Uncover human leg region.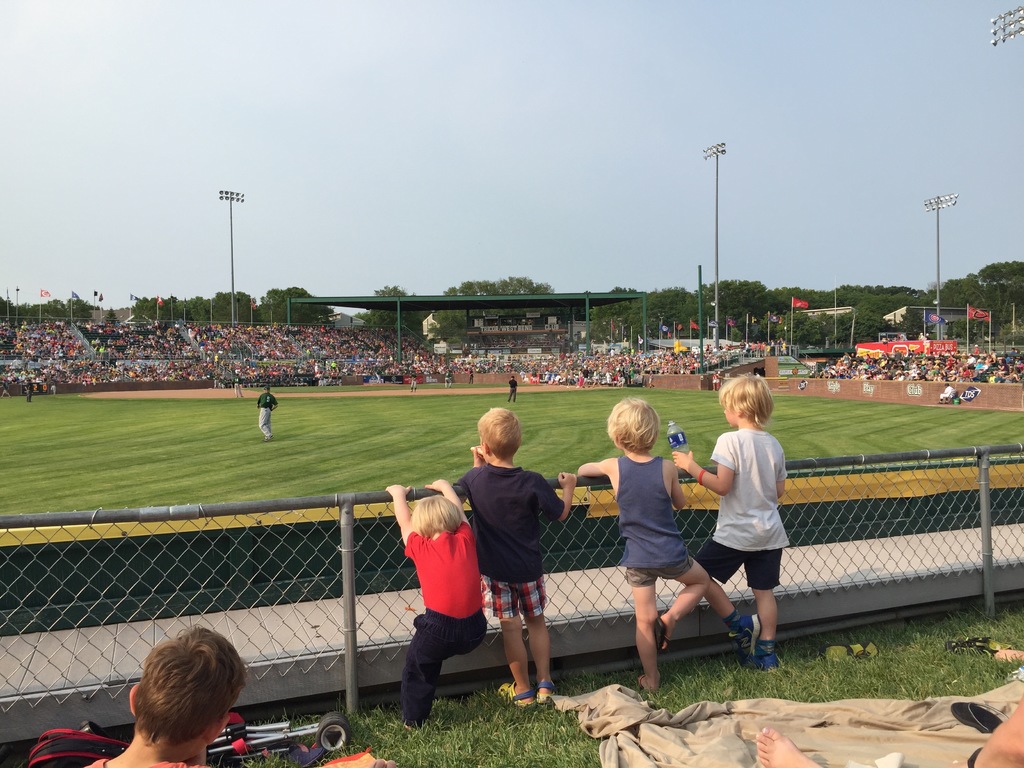
Uncovered: {"x1": 513, "y1": 383, "x2": 518, "y2": 399}.
